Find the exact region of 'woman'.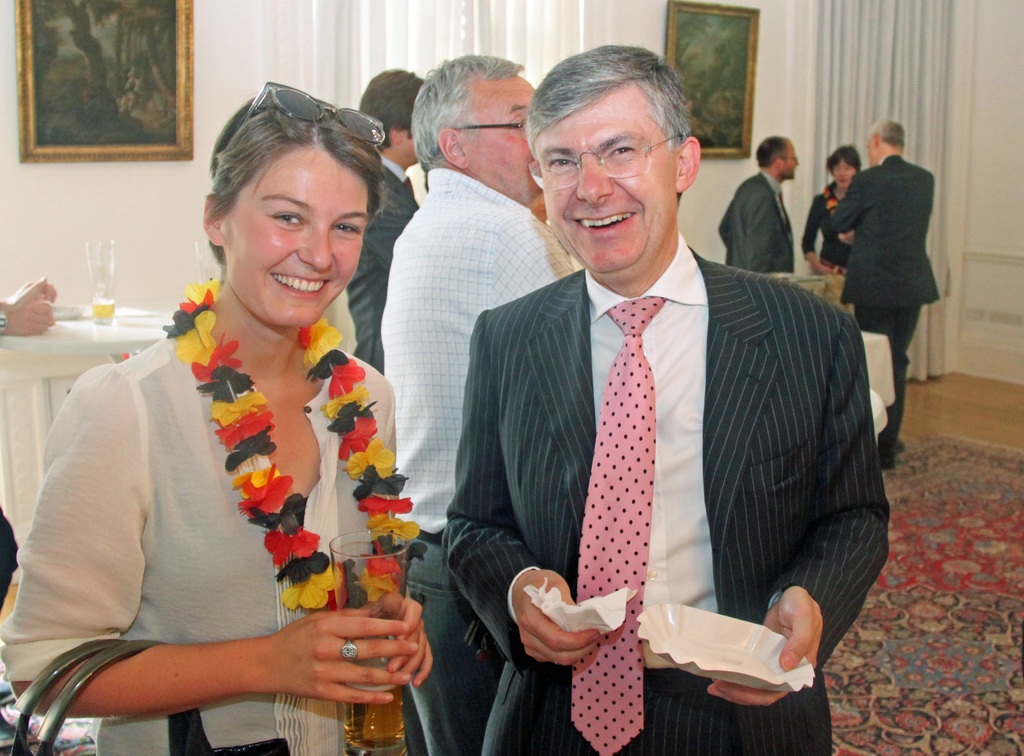
Exact region: 0, 69, 420, 755.
